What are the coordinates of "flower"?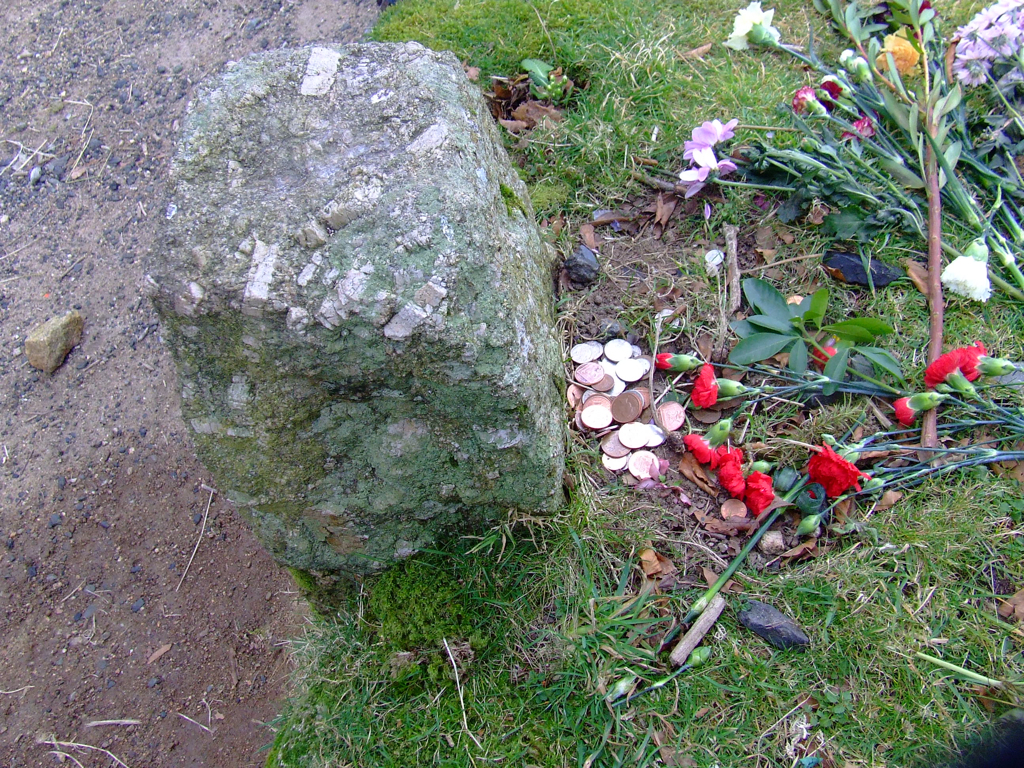
(964,344,983,379).
